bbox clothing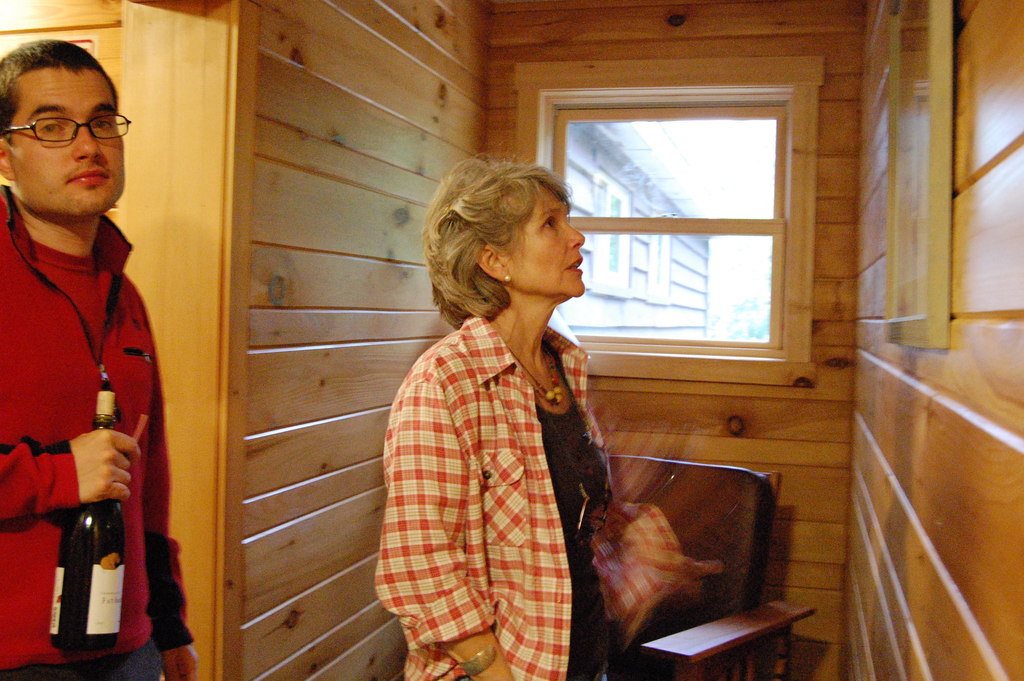
(370,314,726,680)
